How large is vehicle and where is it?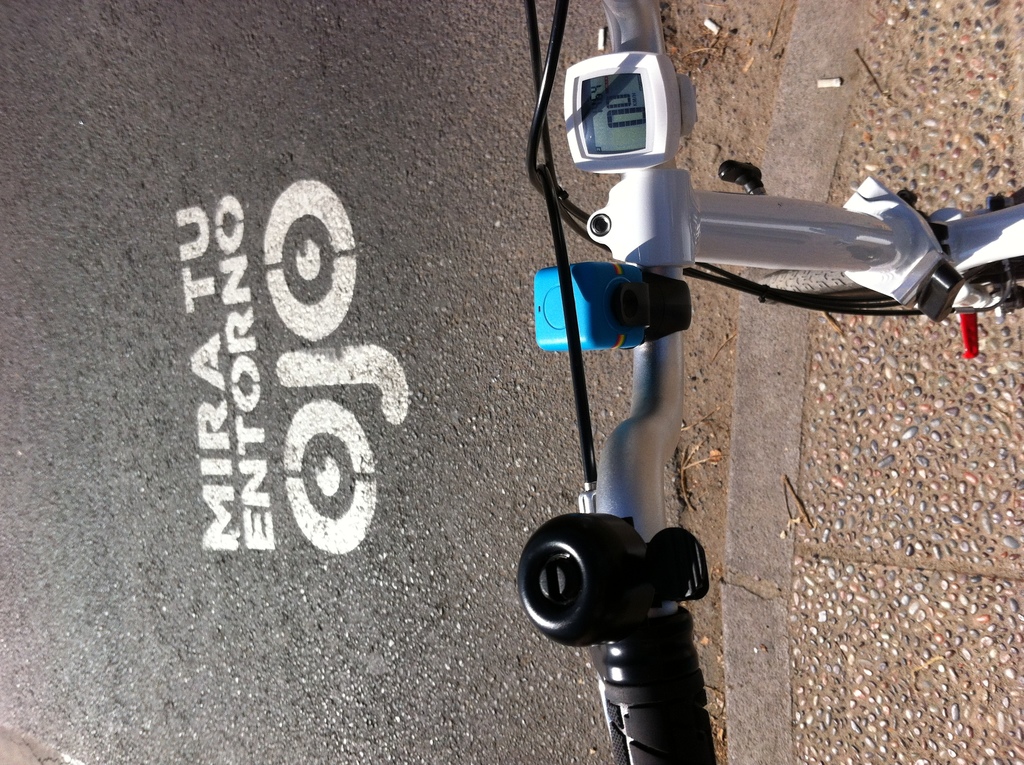
Bounding box: 527, 0, 1023, 764.
